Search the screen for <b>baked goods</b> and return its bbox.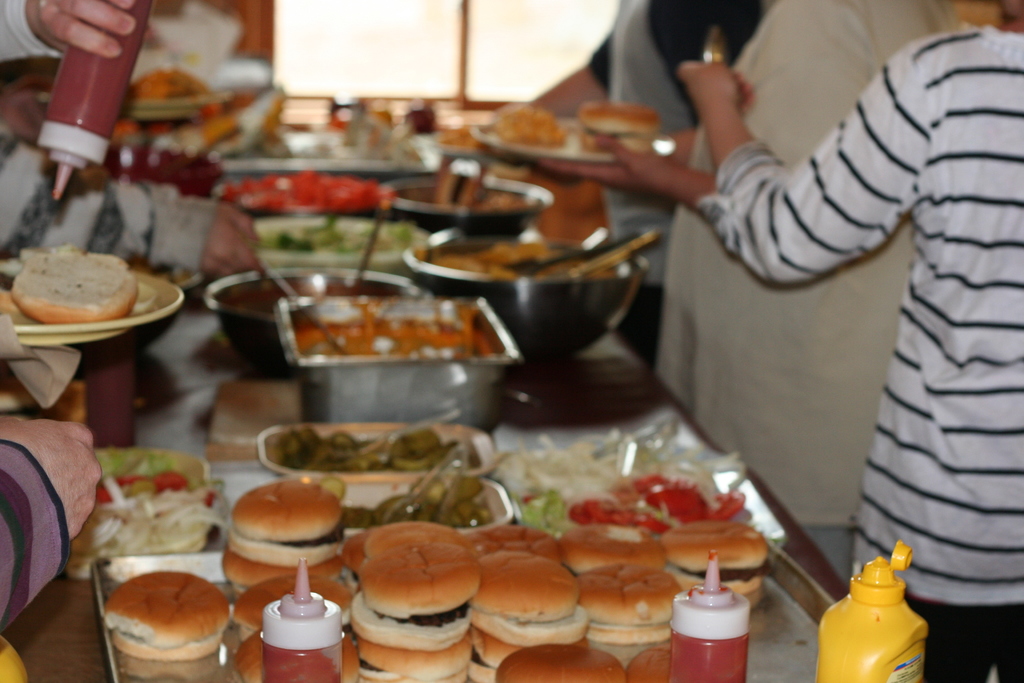
Found: (x1=225, y1=551, x2=337, y2=596).
